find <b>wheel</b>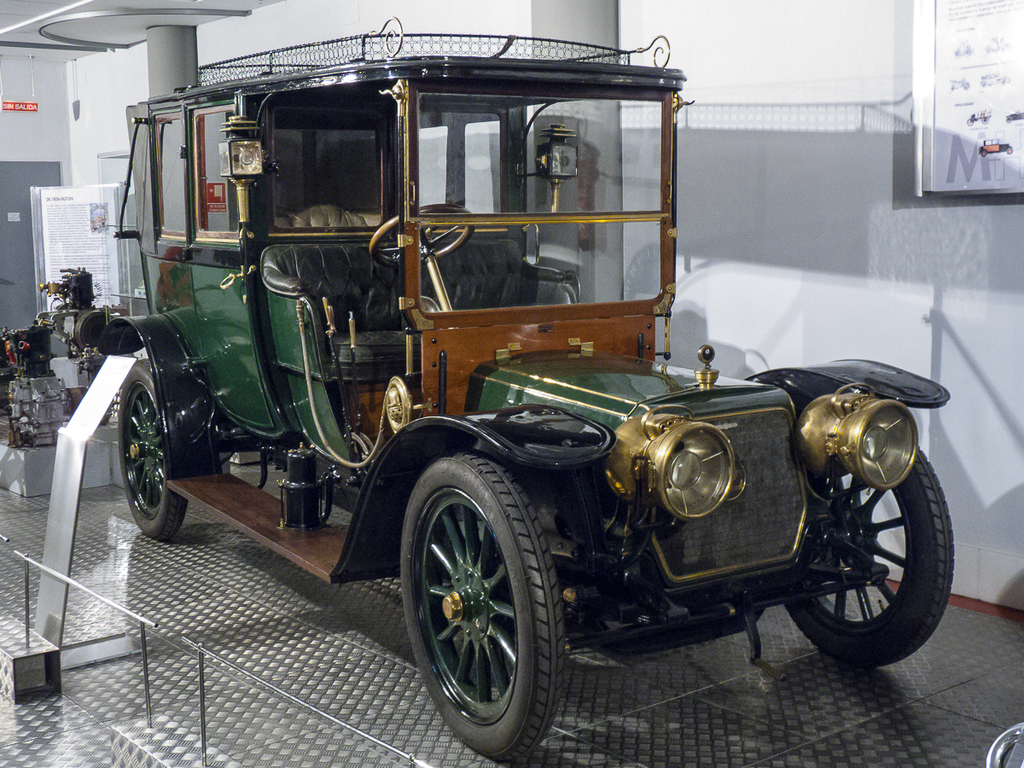
387,452,568,764
